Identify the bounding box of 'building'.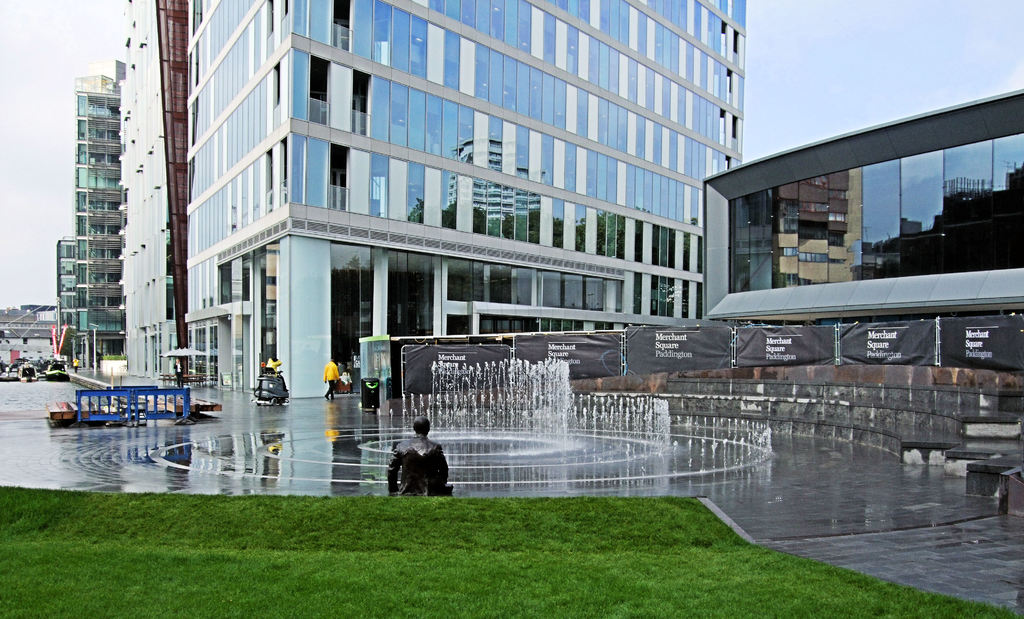
<region>701, 86, 1023, 390</region>.
